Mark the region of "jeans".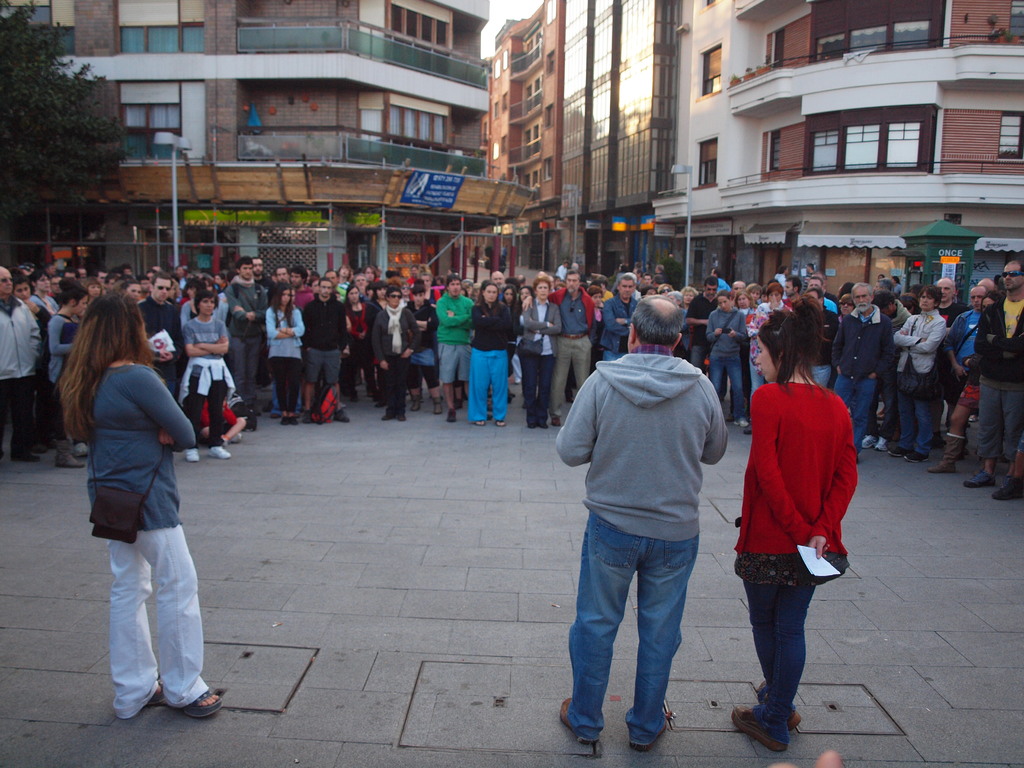
Region: <bbox>898, 390, 932, 452</bbox>.
